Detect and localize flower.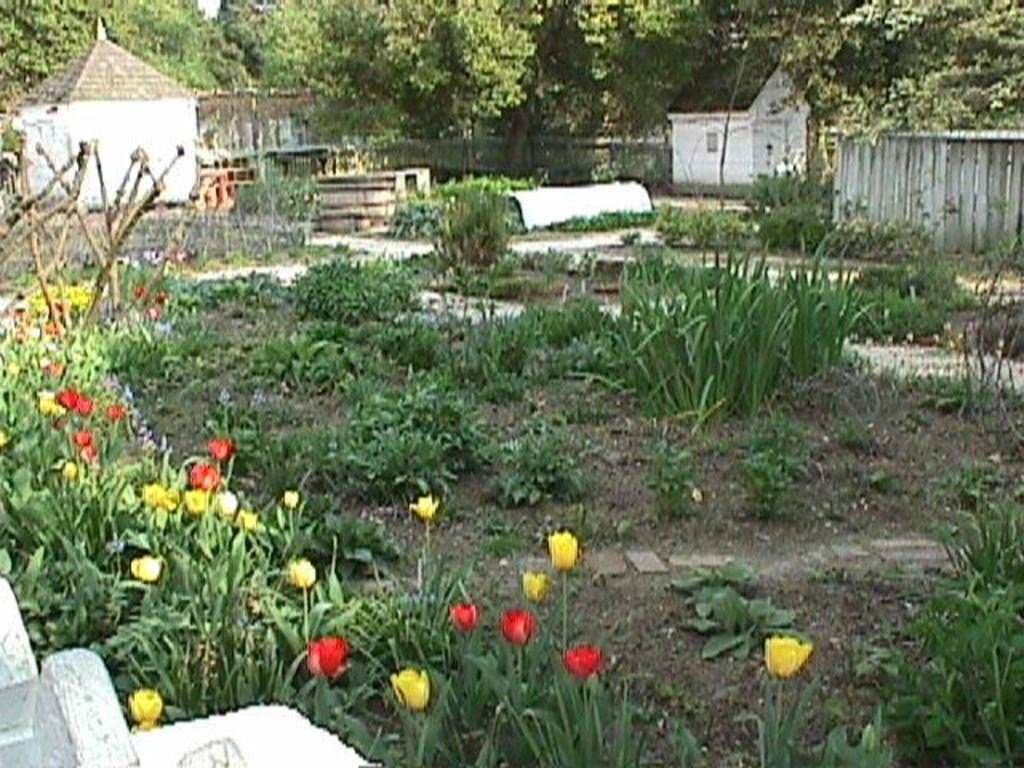
Localized at <region>288, 562, 315, 589</region>.
